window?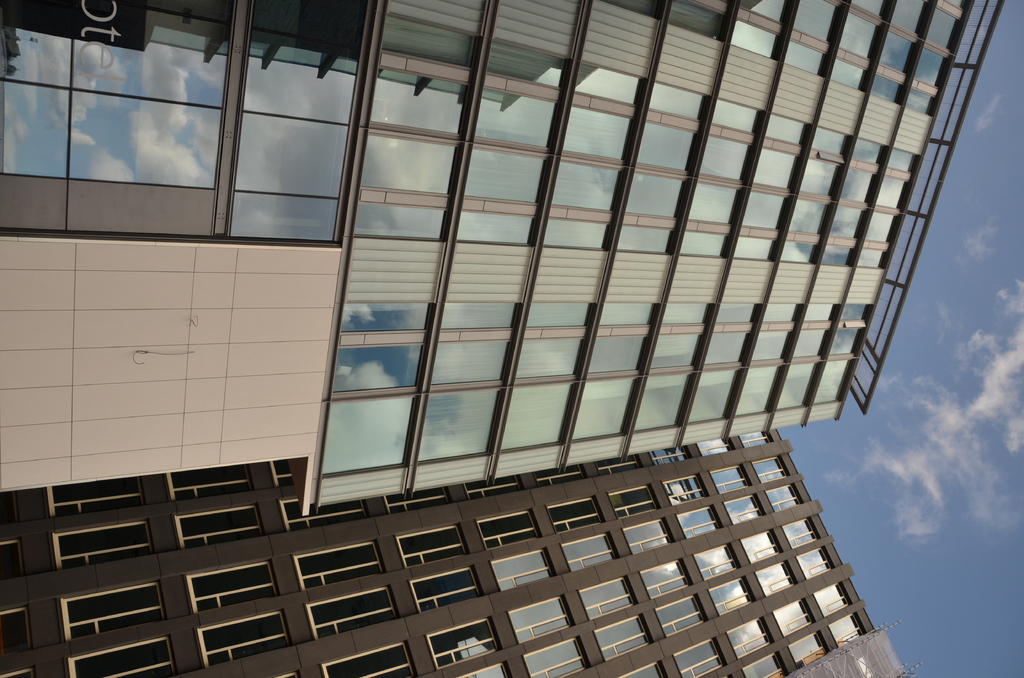
(x1=660, y1=474, x2=709, y2=507)
